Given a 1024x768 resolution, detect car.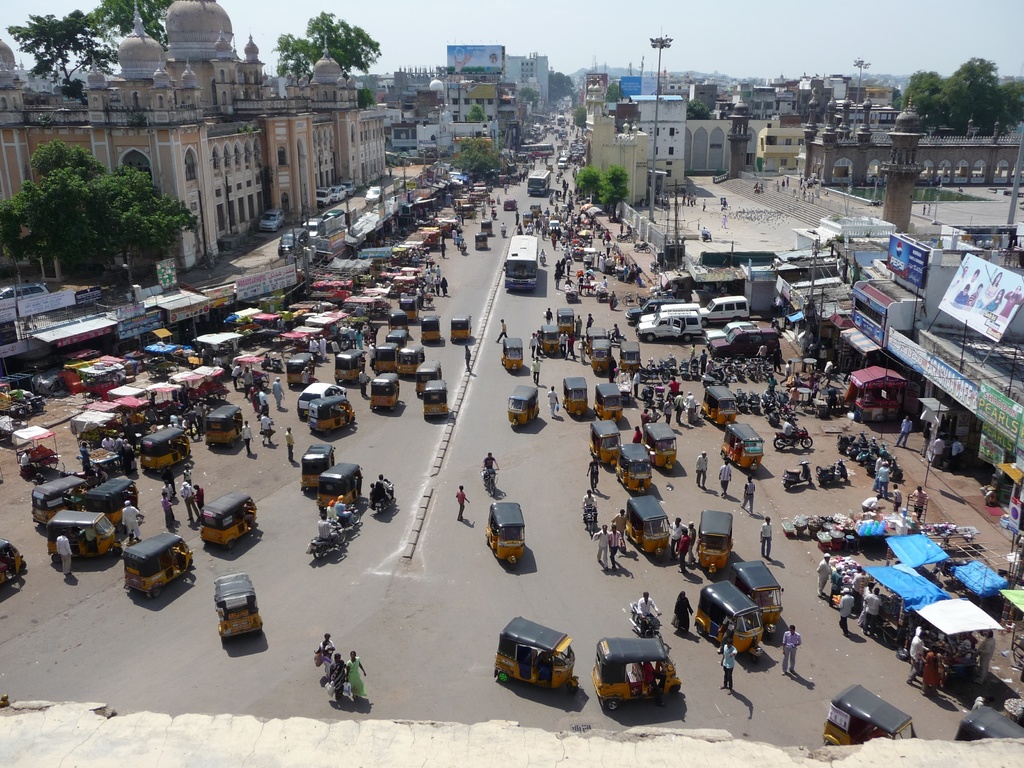
<box>323,210,344,219</box>.
